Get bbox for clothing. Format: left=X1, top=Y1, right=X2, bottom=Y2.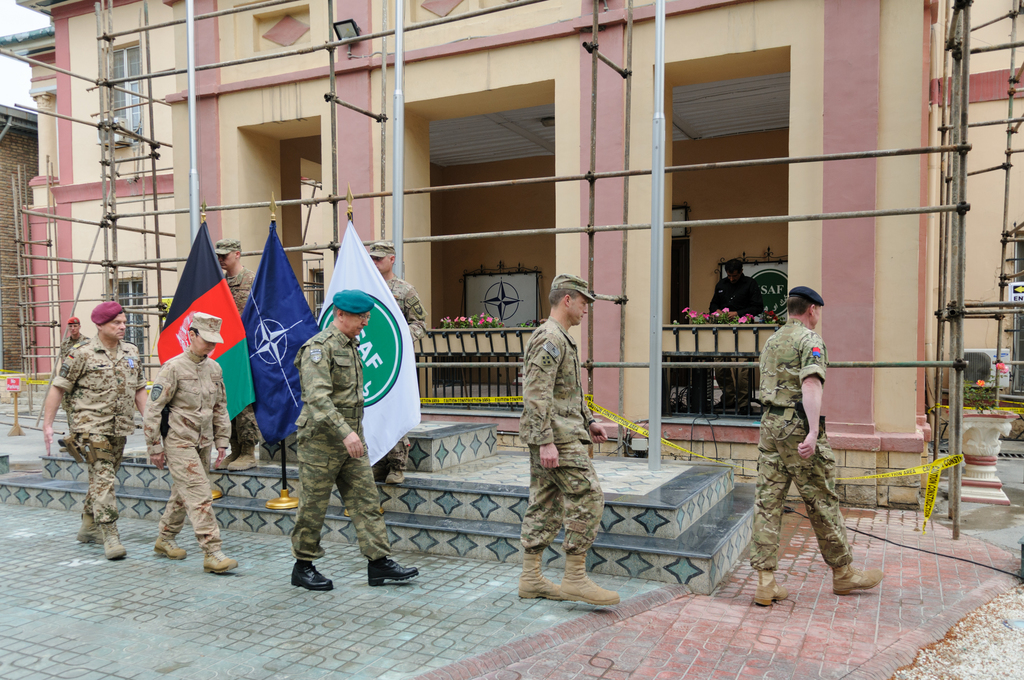
left=519, top=321, right=601, bottom=557.
